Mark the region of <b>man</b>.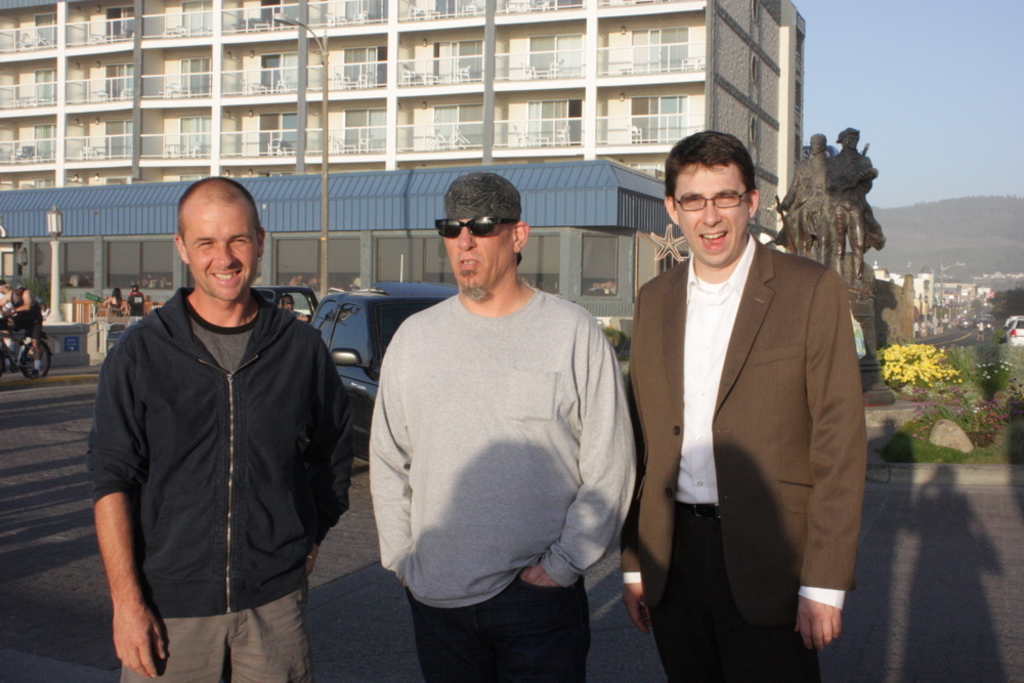
Region: box(0, 281, 49, 374).
